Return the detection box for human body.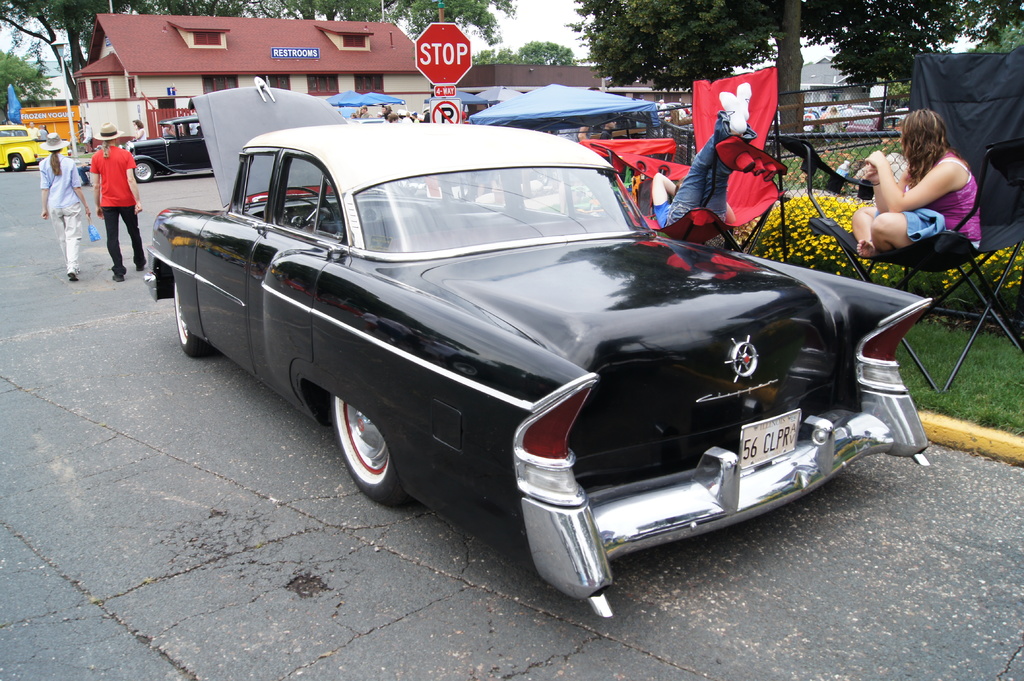
<region>862, 93, 997, 260</region>.
